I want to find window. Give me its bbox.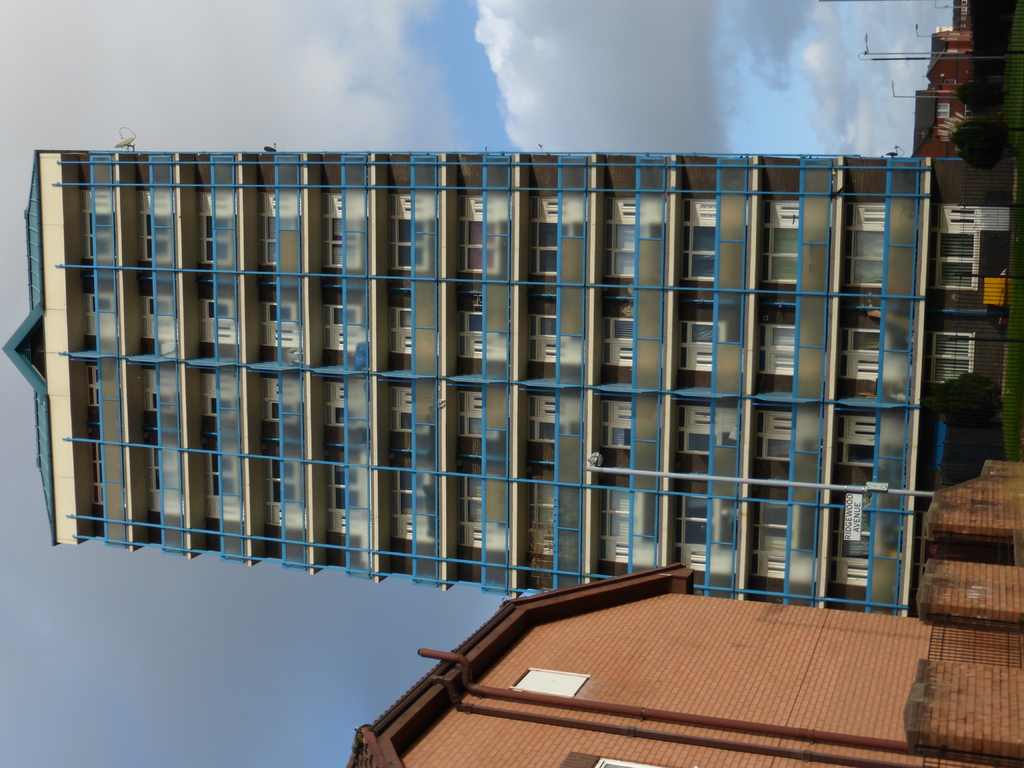
(84,294,119,316).
